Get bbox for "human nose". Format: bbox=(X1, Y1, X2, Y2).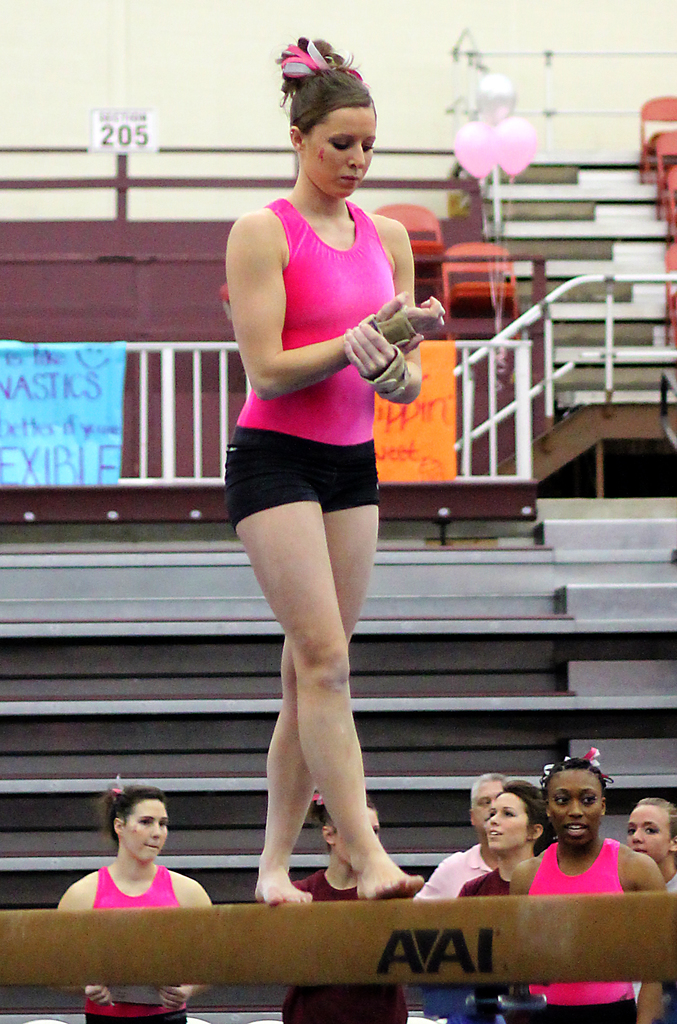
bbox=(630, 830, 644, 839).
